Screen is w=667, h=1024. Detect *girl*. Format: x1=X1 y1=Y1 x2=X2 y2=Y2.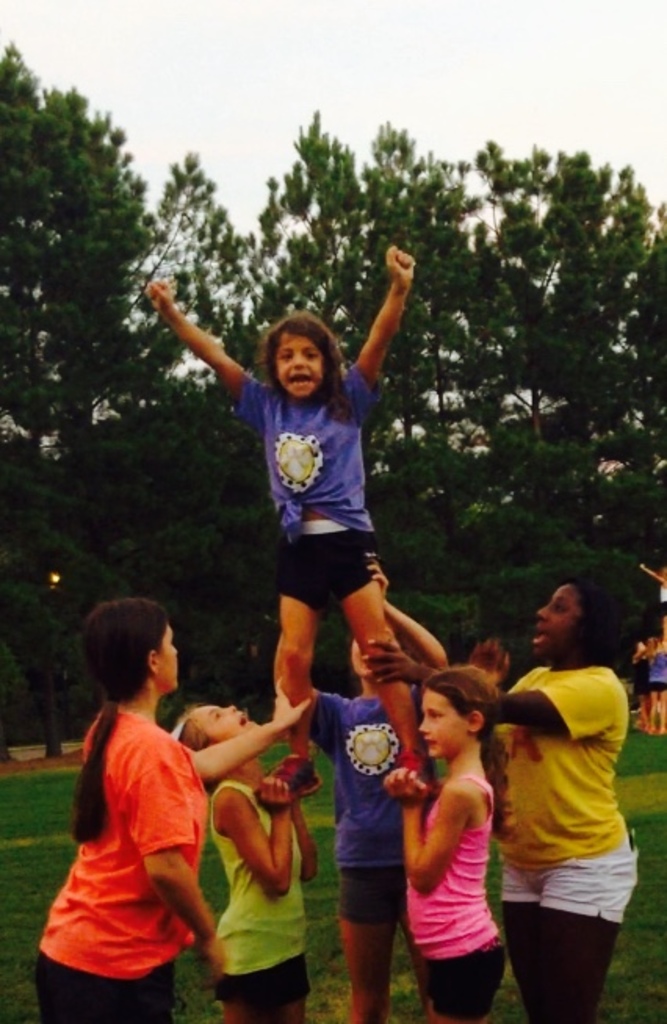
x1=142 y1=244 x2=429 y2=784.
